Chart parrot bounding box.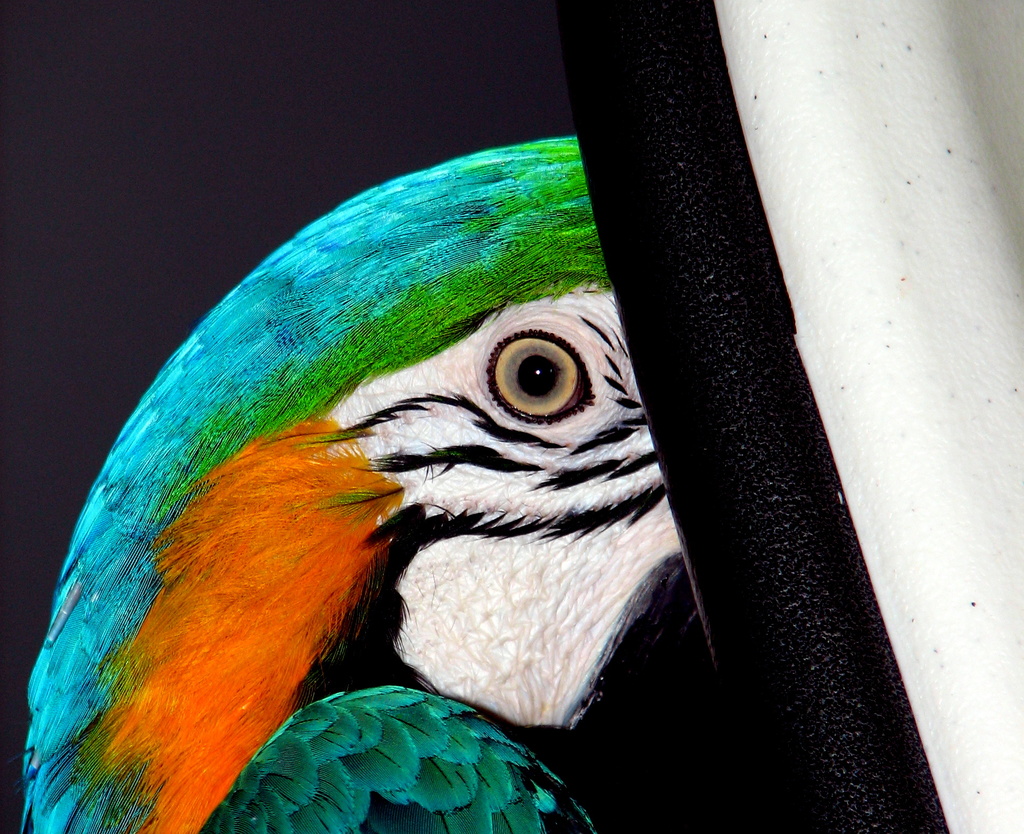
Charted: (left=16, top=130, right=709, bottom=833).
